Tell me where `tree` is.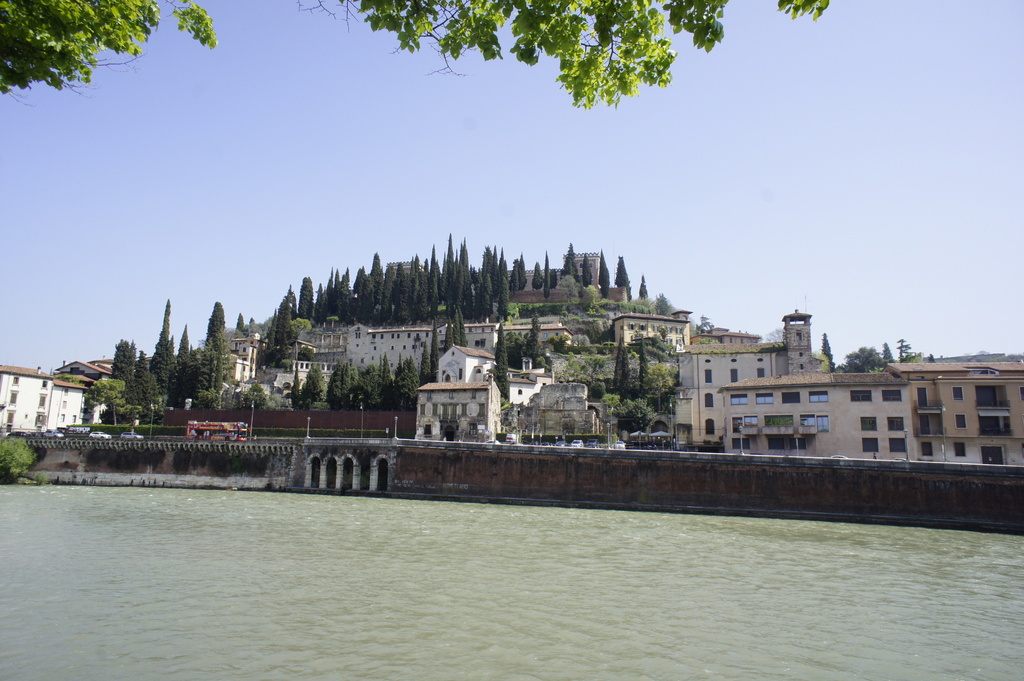
`tree` is at locate(375, 250, 381, 316).
